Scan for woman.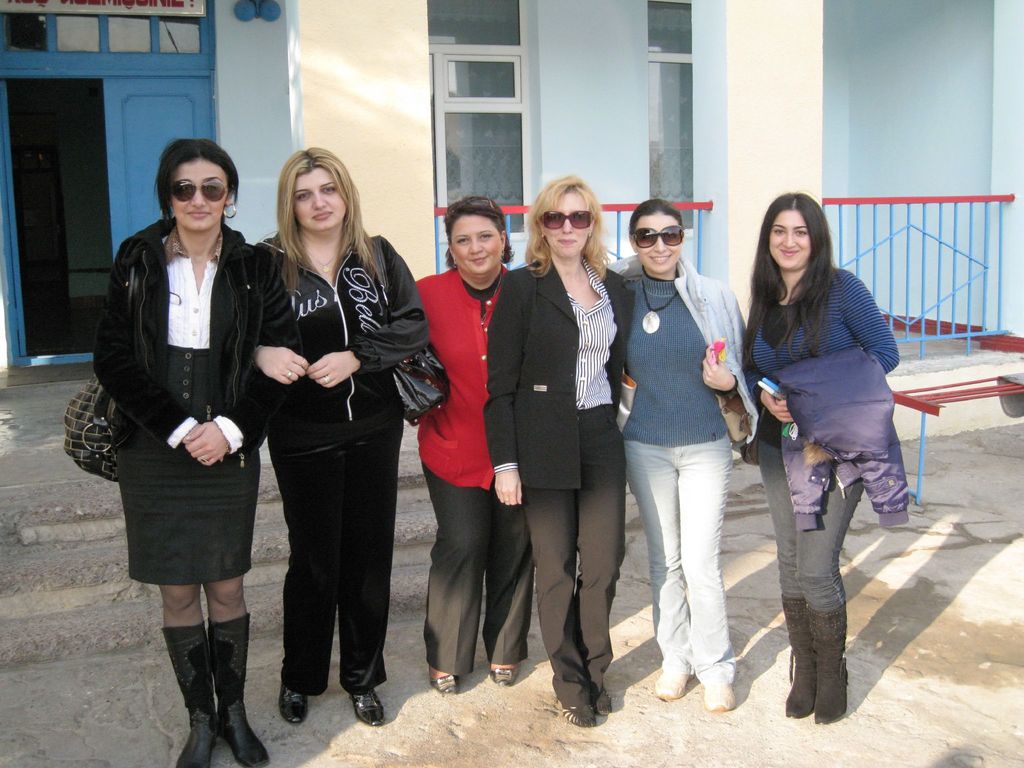
Scan result: bbox(86, 132, 305, 767).
